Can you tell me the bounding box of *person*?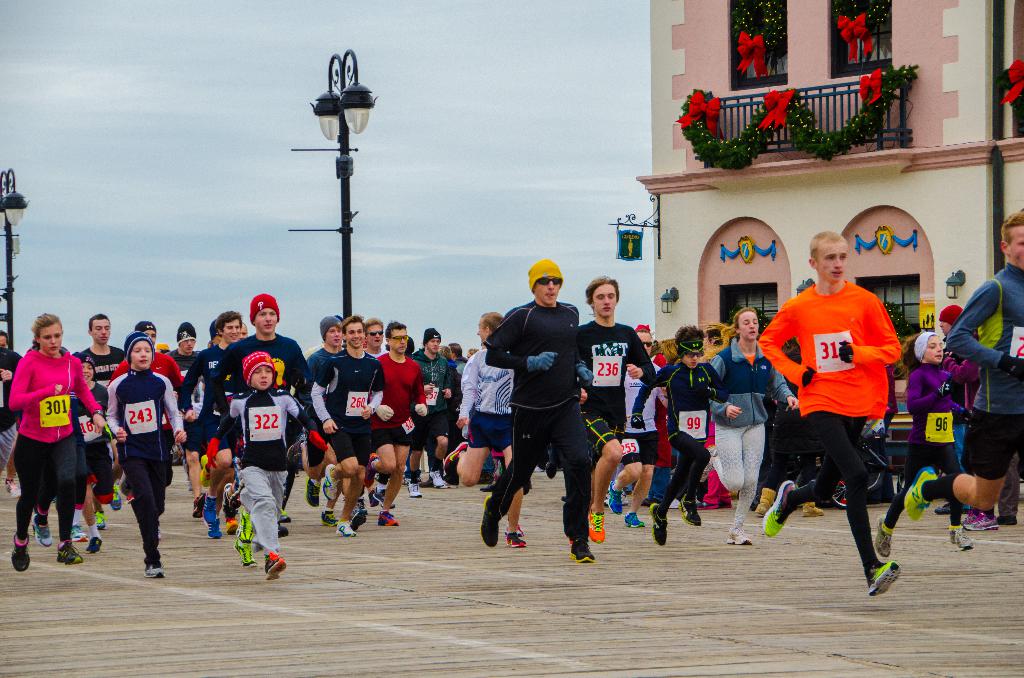
left=67, top=319, right=132, bottom=401.
